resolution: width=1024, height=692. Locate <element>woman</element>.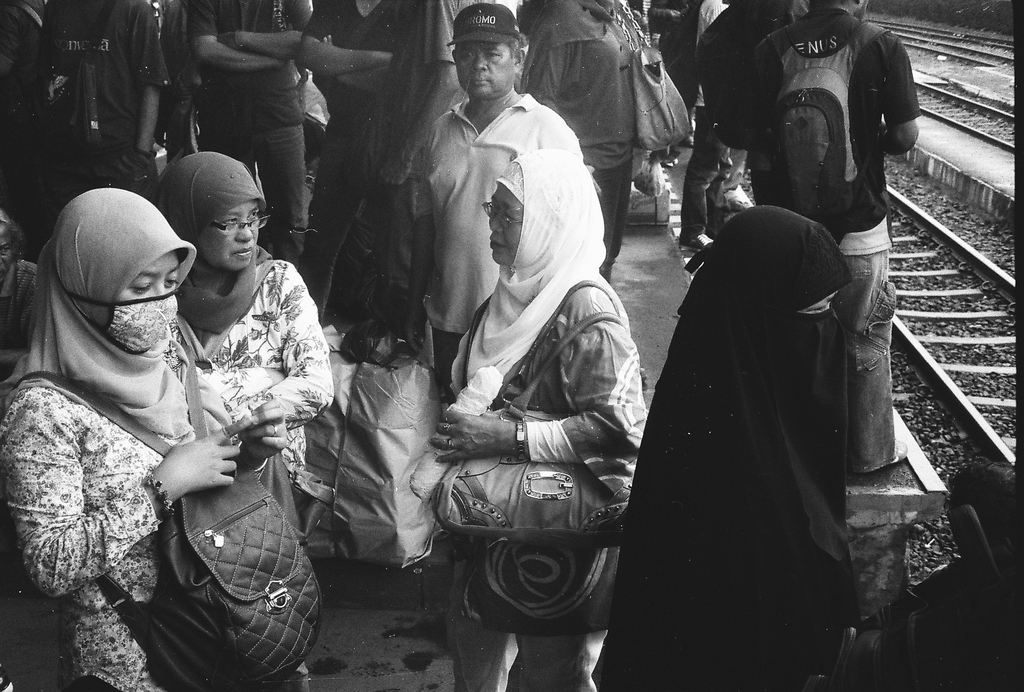
l=630, t=131, r=886, b=691.
